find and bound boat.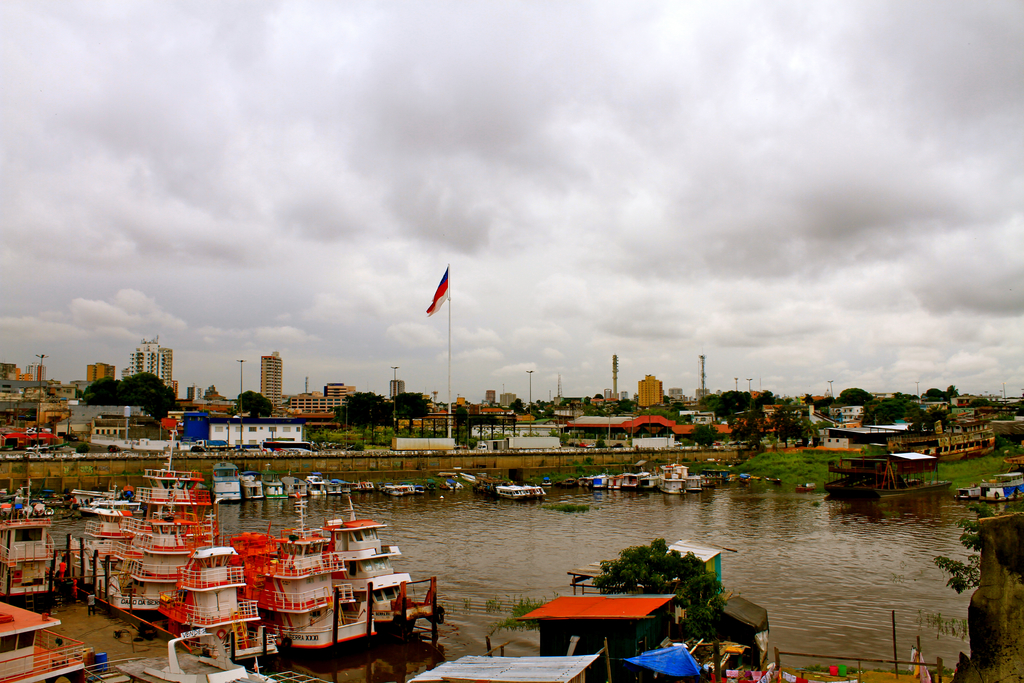
Bound: select_region(340, 477, 345, 490).
